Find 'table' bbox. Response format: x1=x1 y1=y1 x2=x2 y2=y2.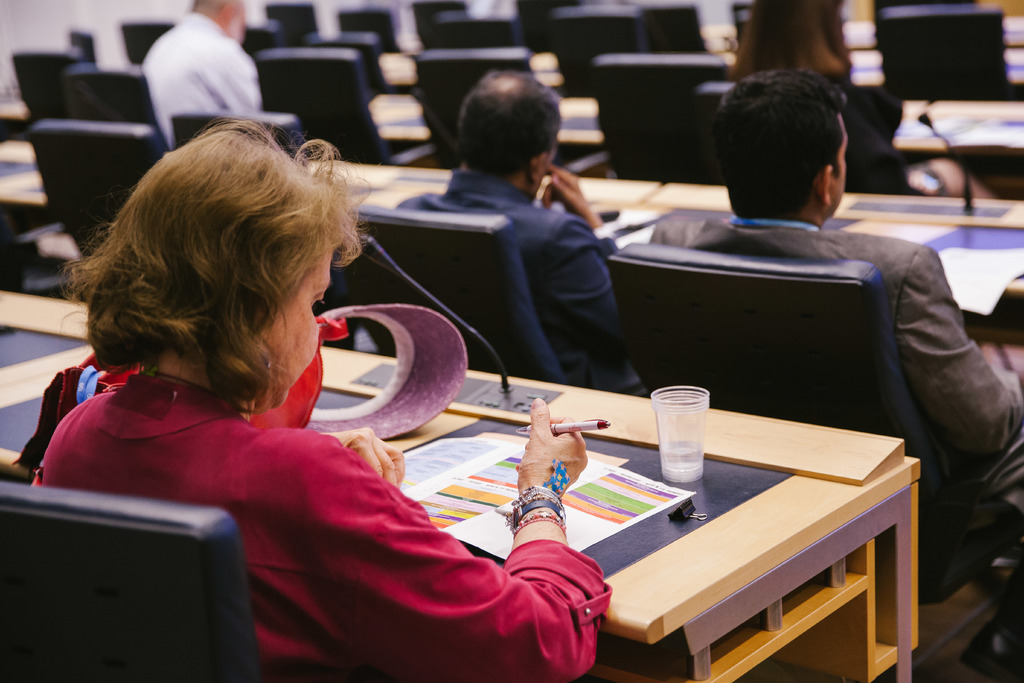
x1=1 y1=92 x2=1023 y2=156.
